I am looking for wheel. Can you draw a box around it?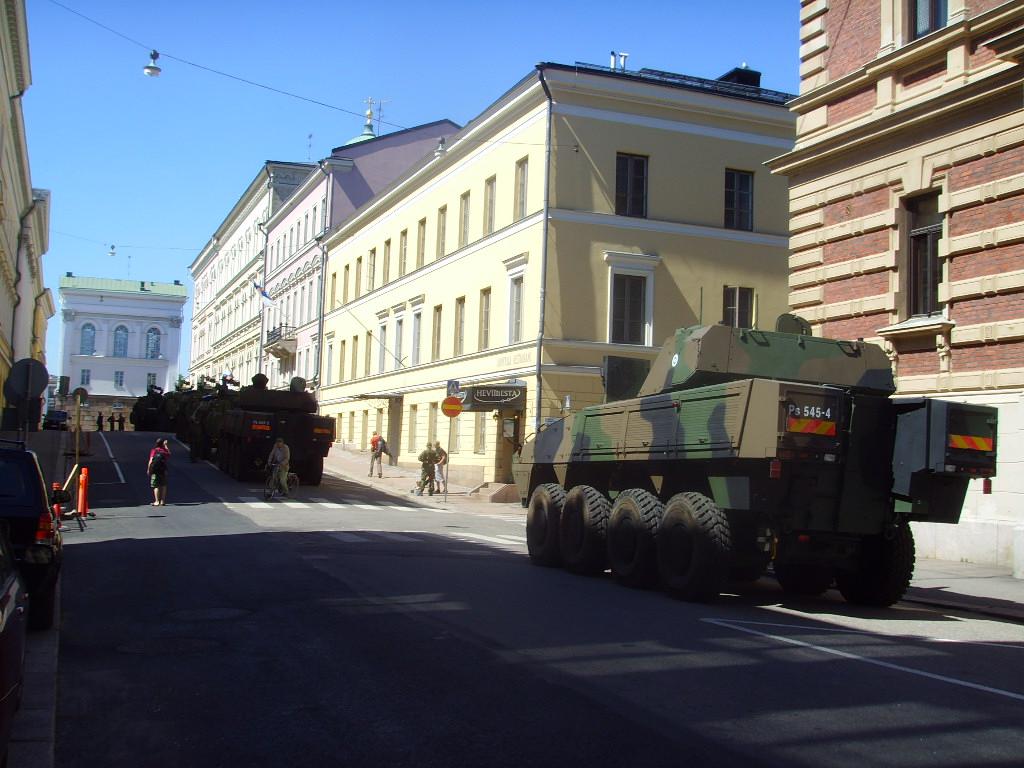
Sure, the bounding box is detection(600, 486, 665, 583).
